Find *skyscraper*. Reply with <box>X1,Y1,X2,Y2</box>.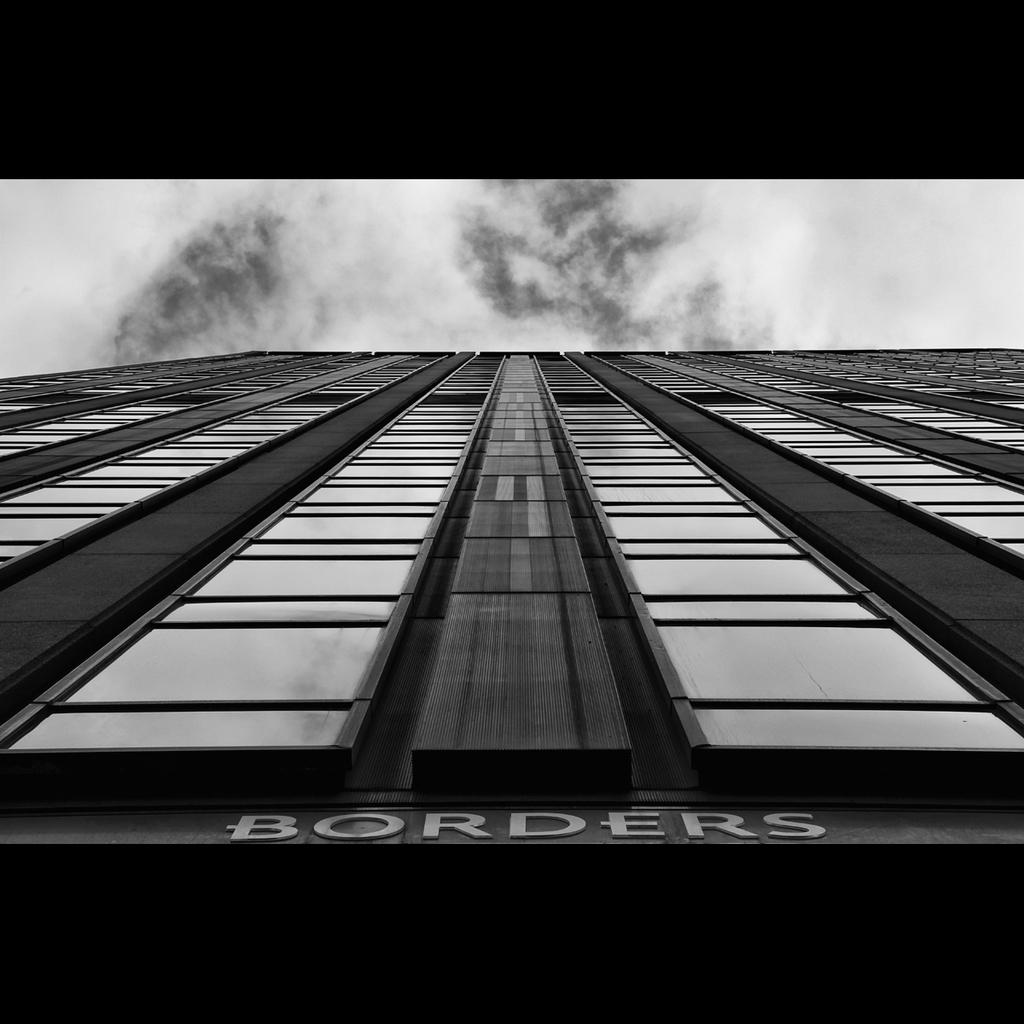
<box>41,282,1023,1006</box>.
